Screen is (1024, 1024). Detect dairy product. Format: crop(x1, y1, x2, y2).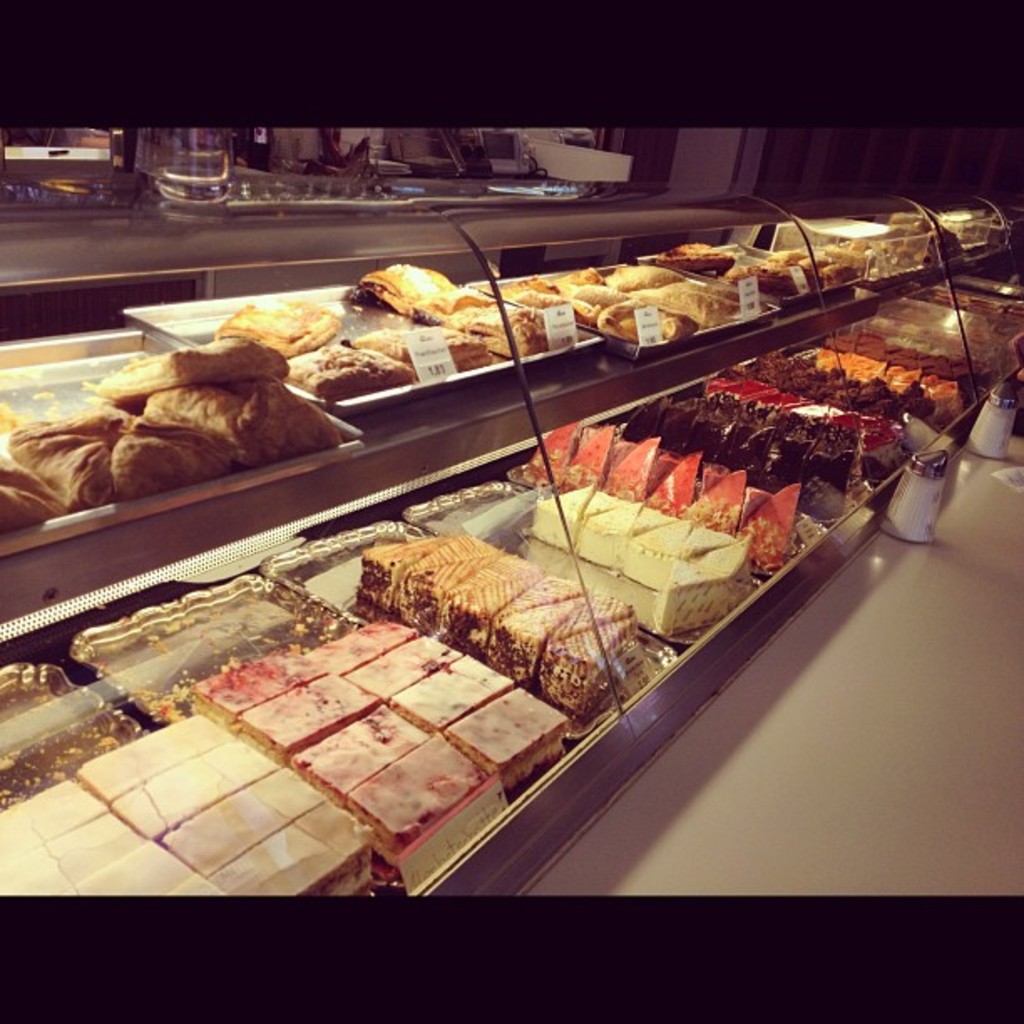
crop(484, 572, 581, 668).
